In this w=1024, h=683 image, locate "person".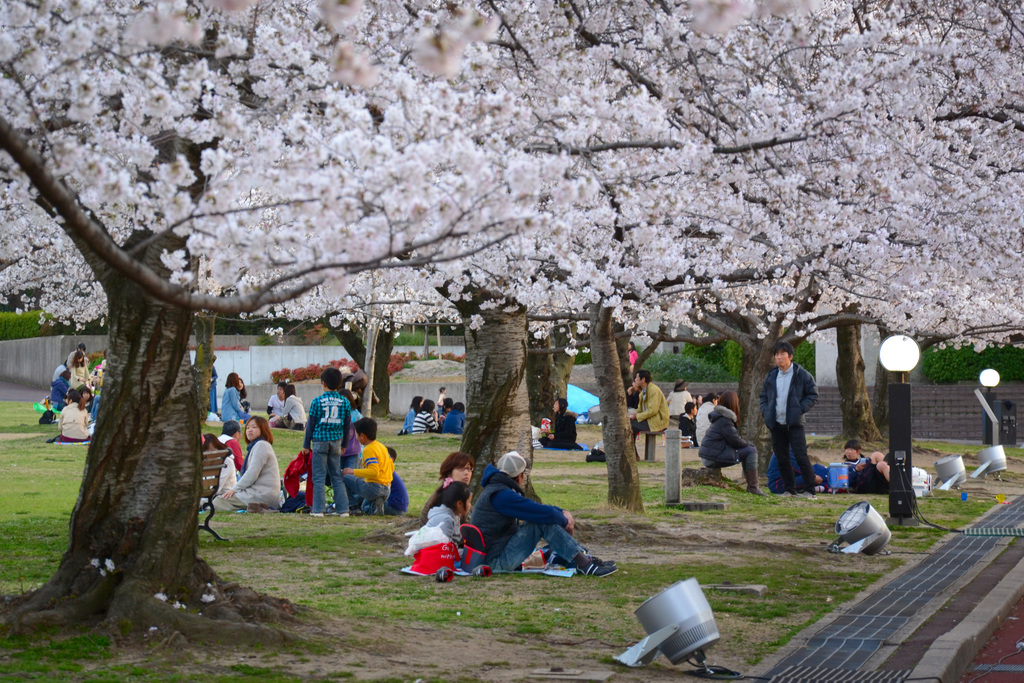
Bounding box: bbox=(304, 365, 354, 516).
